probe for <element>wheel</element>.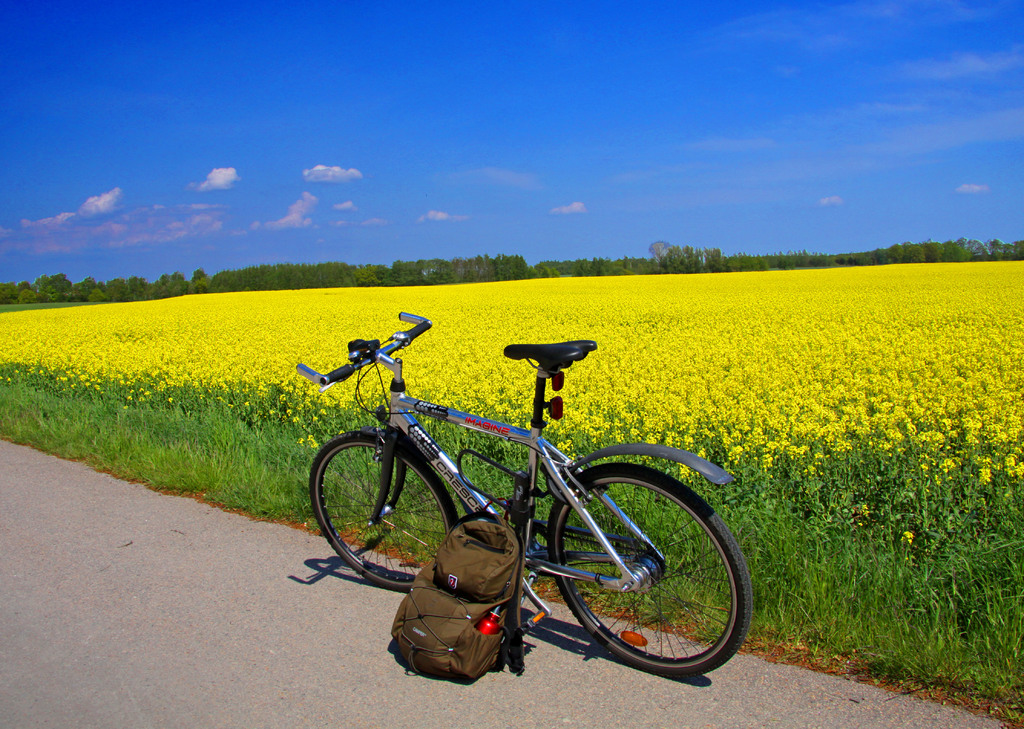
Probe result: <region>304, 427, 458, 596</region>.
